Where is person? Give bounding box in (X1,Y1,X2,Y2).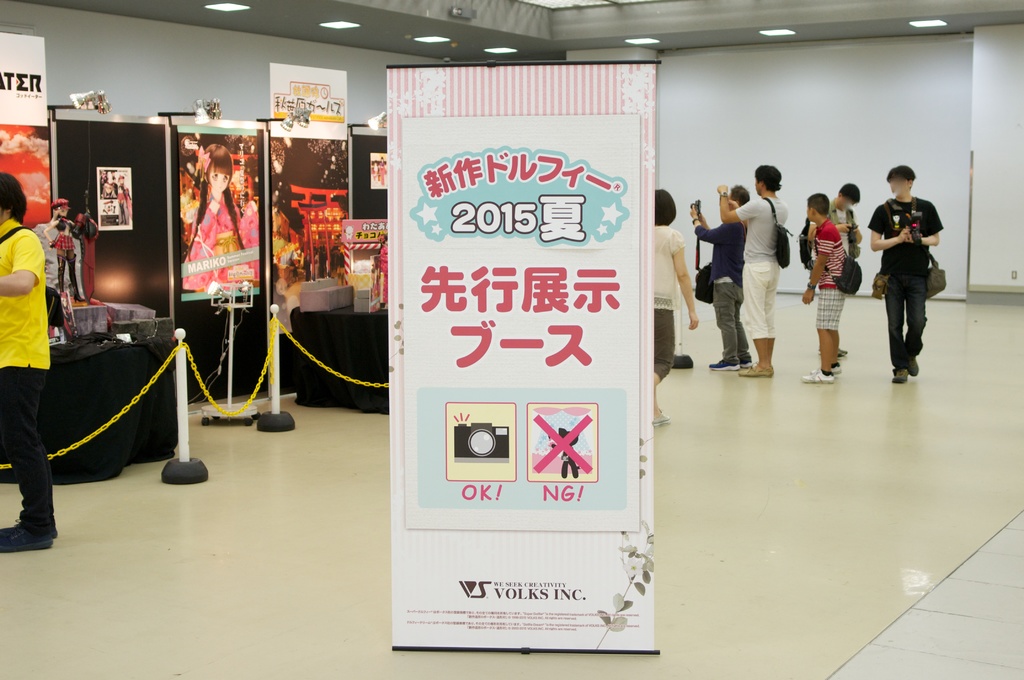
(181,142,246,293).
